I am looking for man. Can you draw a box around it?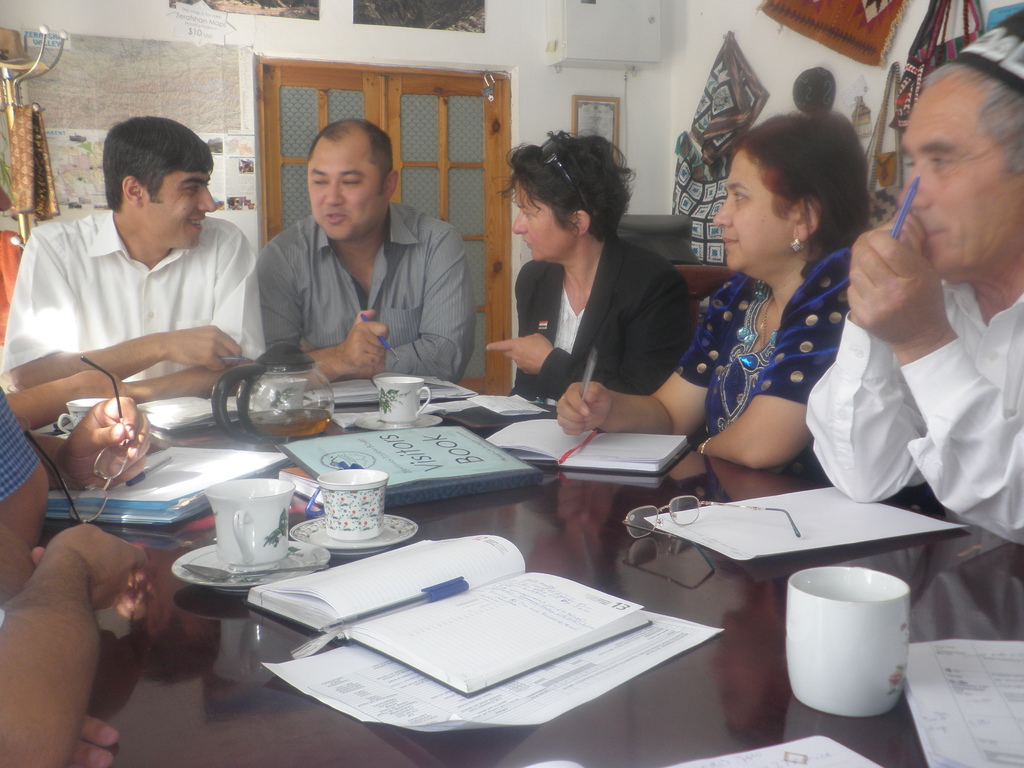
Sure, the bounding box is (14,124,282,465).
